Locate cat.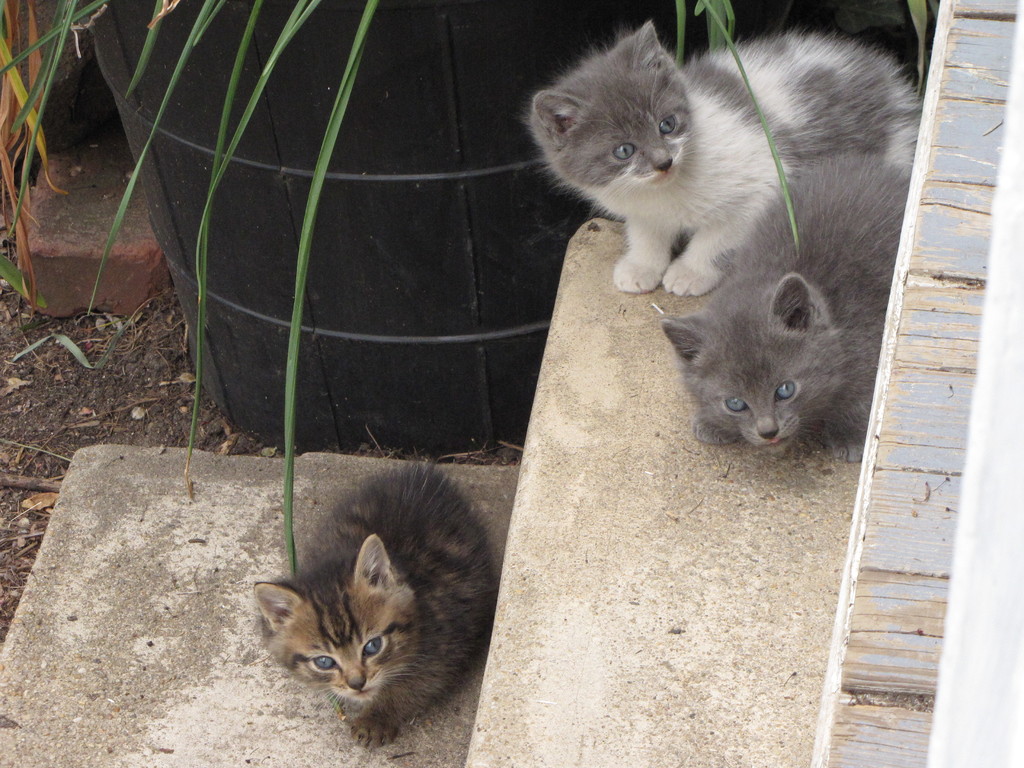
Bounding box: [662,152,905,465].
